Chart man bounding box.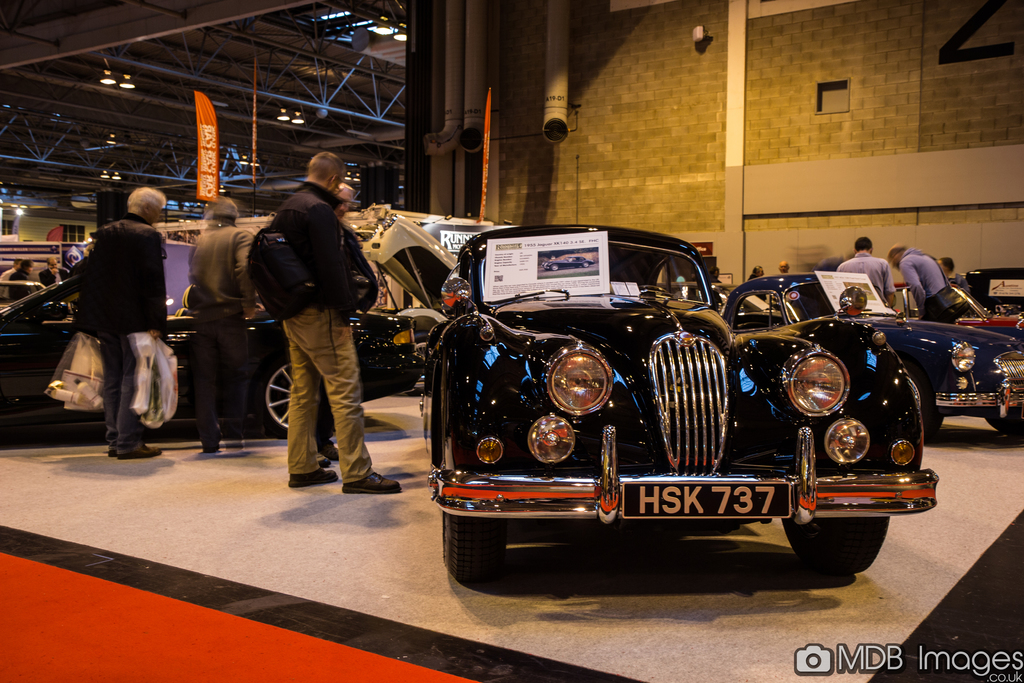
Charted: 183:190:255:462.
